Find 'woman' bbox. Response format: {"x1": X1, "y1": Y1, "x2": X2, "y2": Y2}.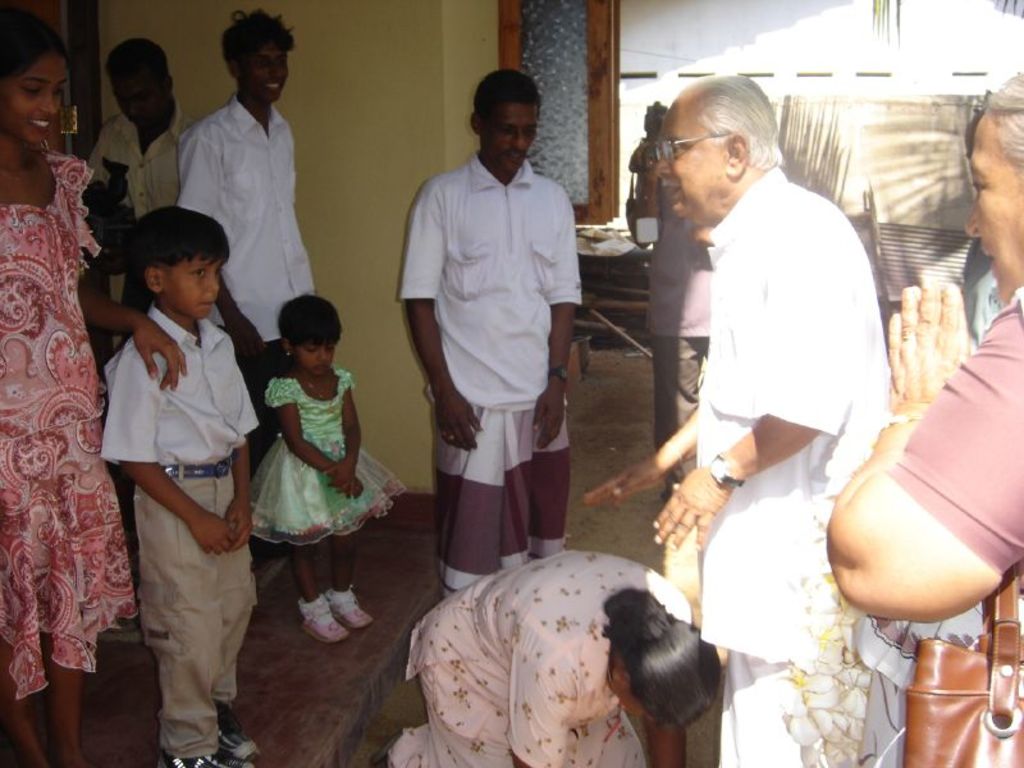
{"x1": 372, "y1": 548, "x2": 722, "y2": 767}.
